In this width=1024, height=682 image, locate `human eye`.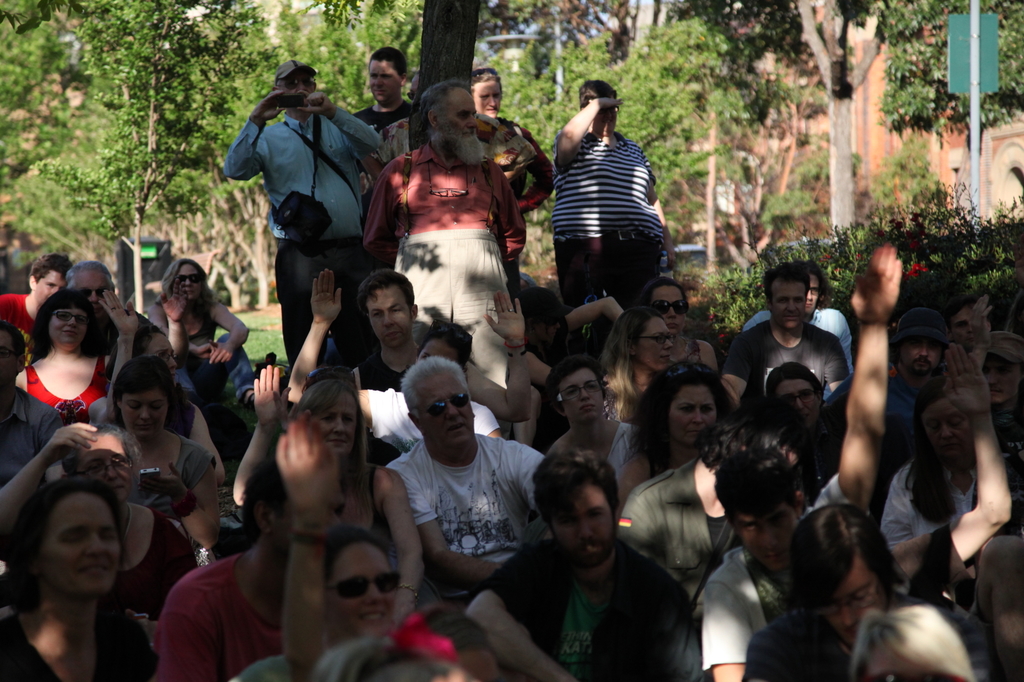
Bounding box: bbox=(926, 421, 935, 432).
